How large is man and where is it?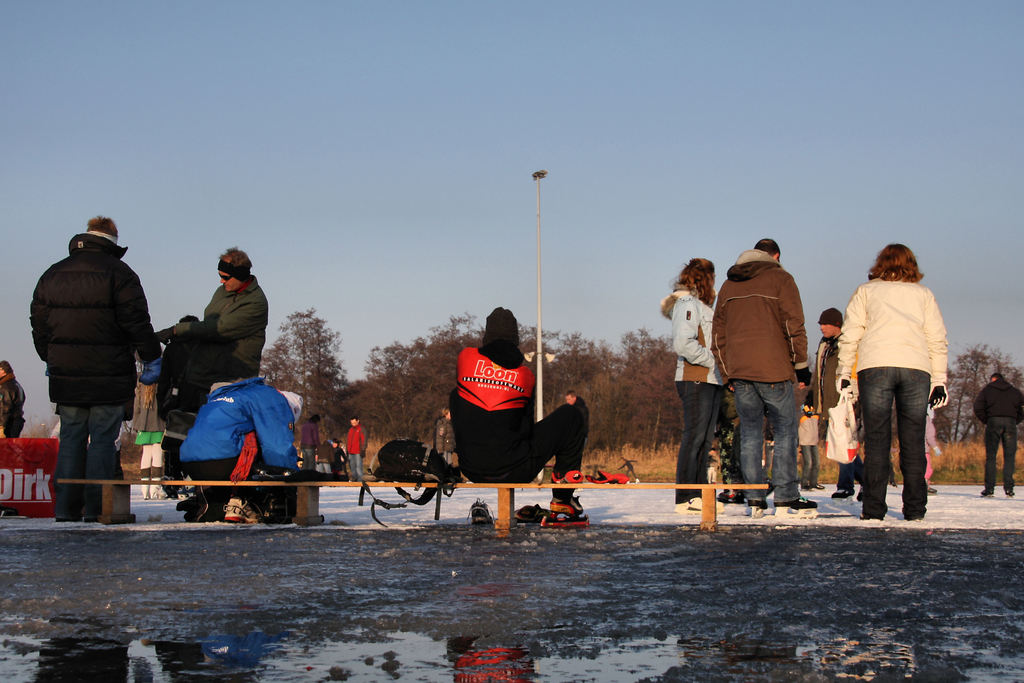
Bounding box: (156,245,273,412).
